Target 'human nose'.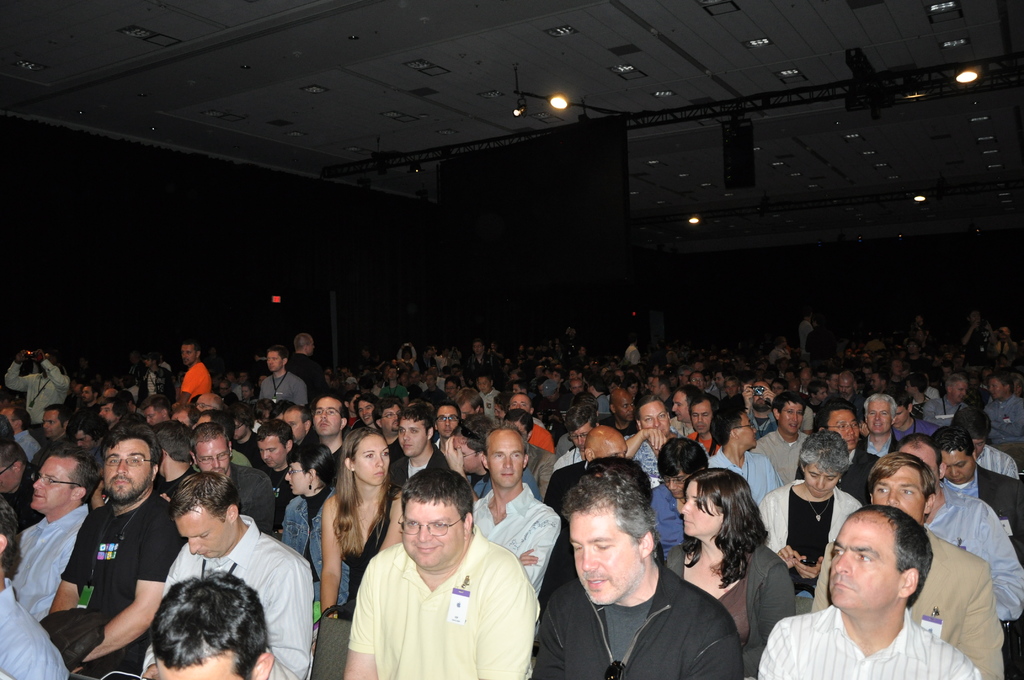
Target region: crop(286, 473, 291, 485).
